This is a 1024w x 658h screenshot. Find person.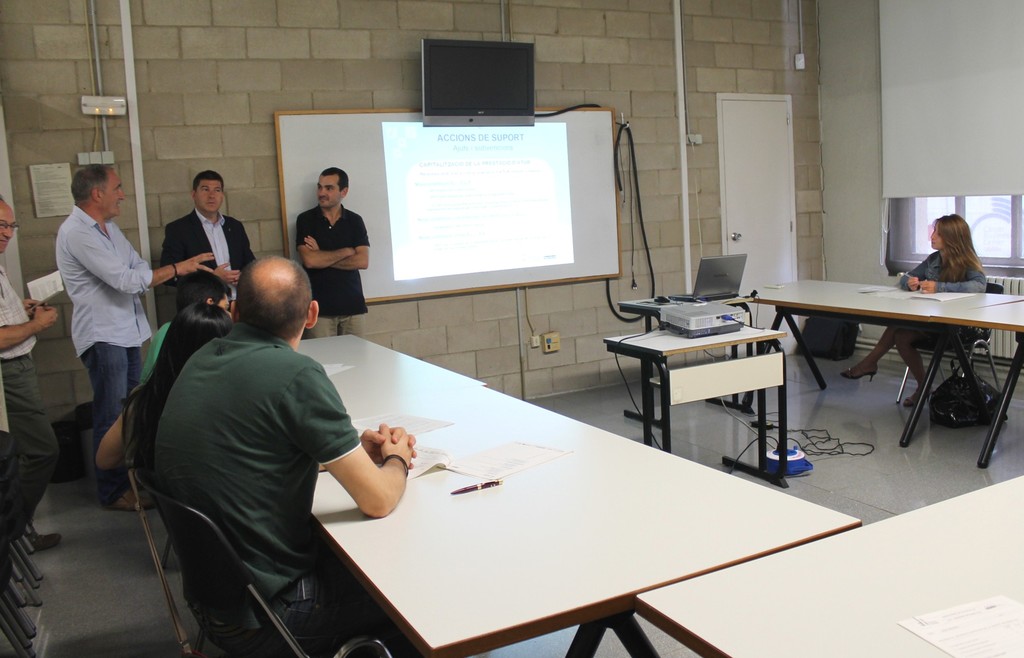
Bounding box: 0:192:59:596.
